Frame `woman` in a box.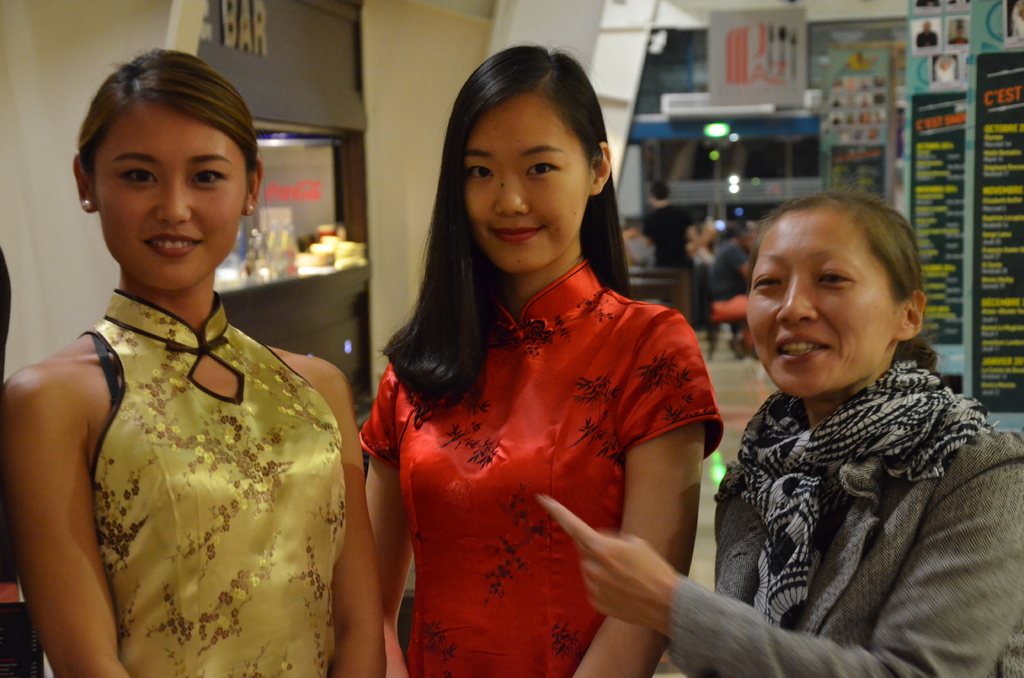
540 197 1023 677.
